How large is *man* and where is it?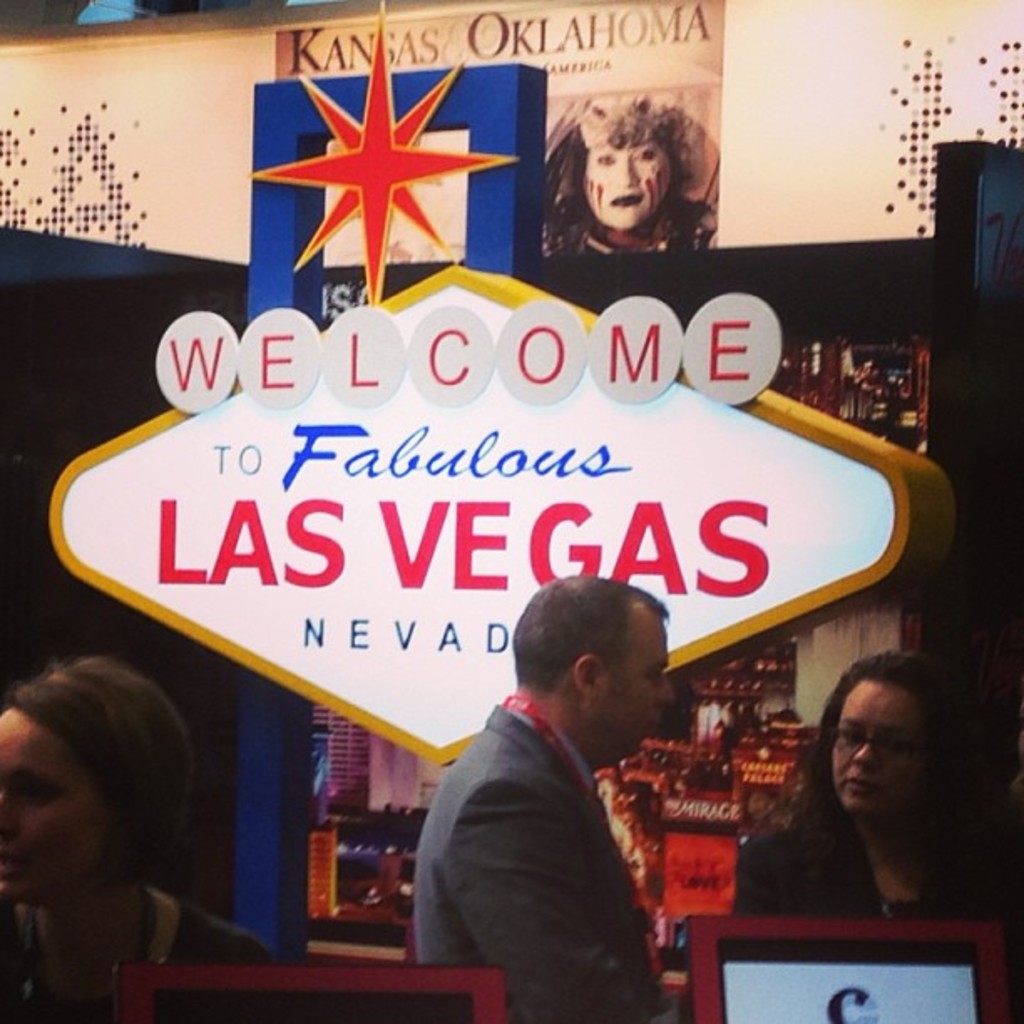
Bounding box: <box>390,581,736,1006</box>.
